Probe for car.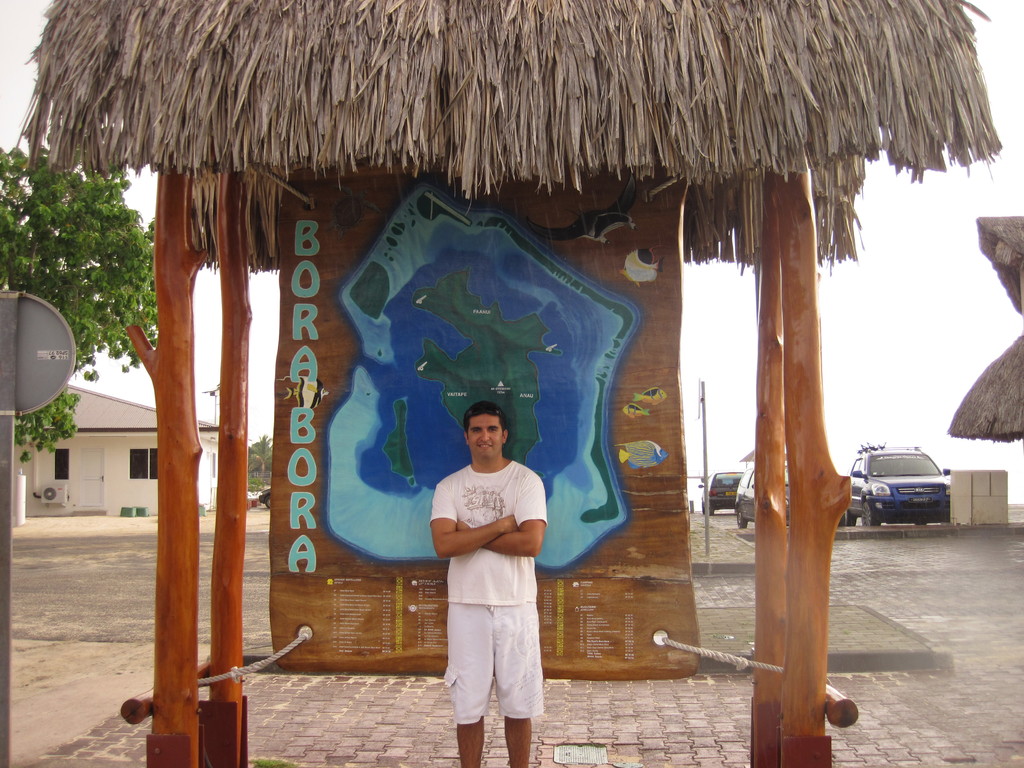
Probe result: <region>711, 471, 737, 511</region>.
